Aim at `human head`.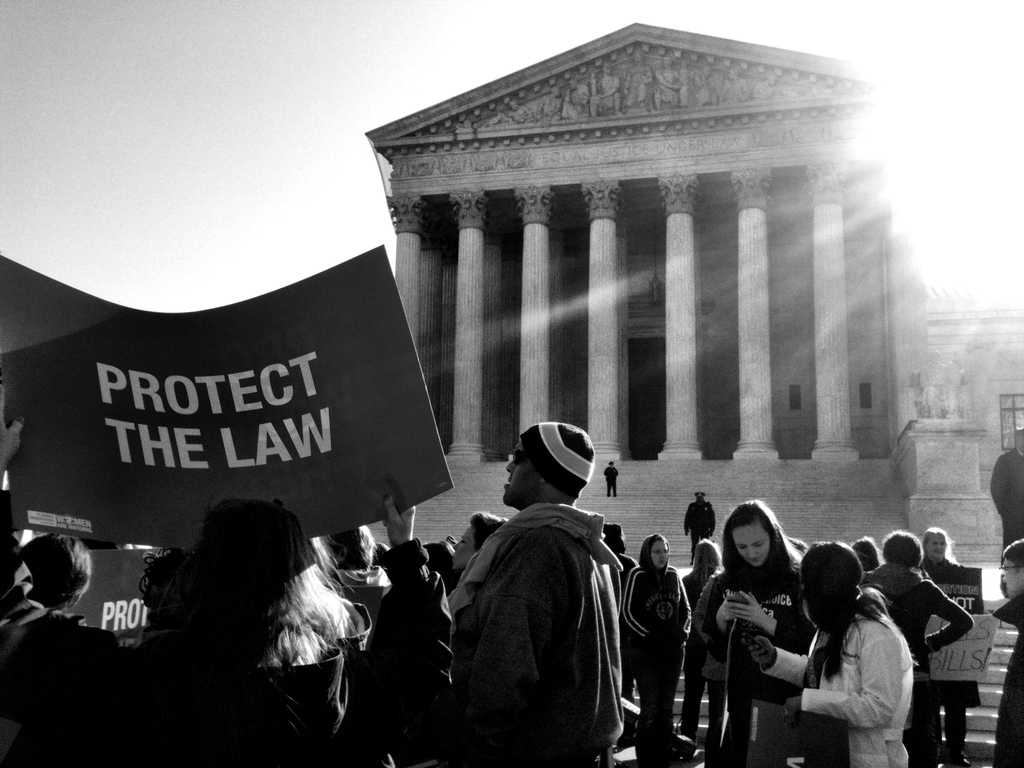
Aimed at box=[718, 500, 779, 566].
